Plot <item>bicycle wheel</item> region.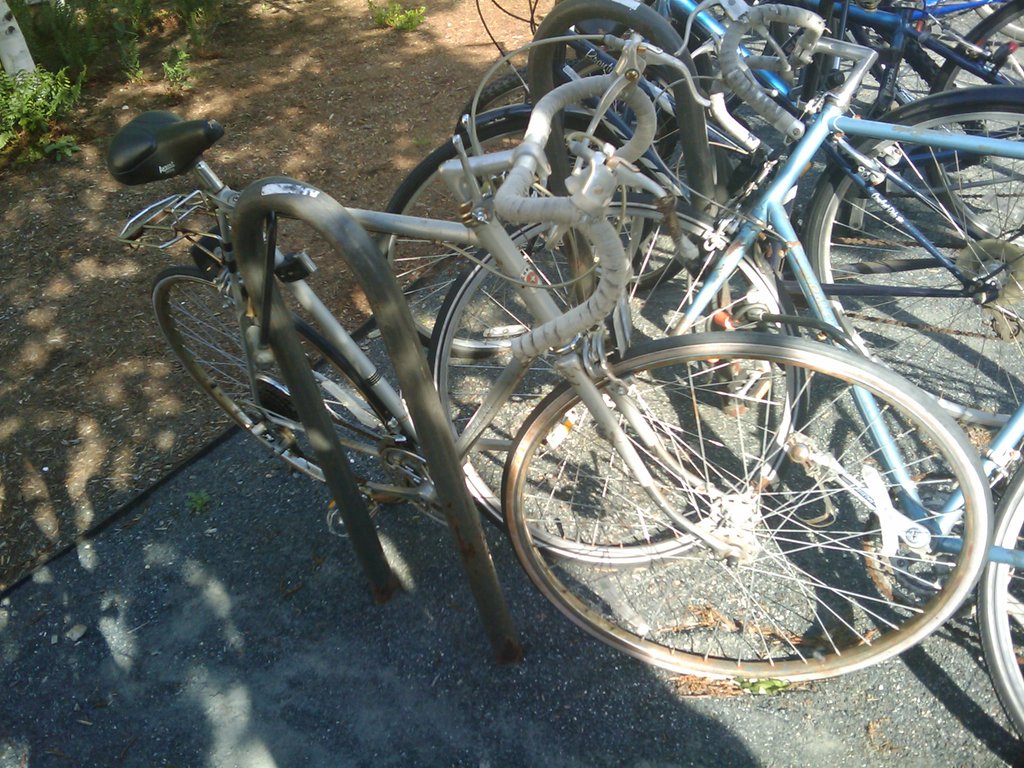
Plotted at region(150, 266, 416, 508).
